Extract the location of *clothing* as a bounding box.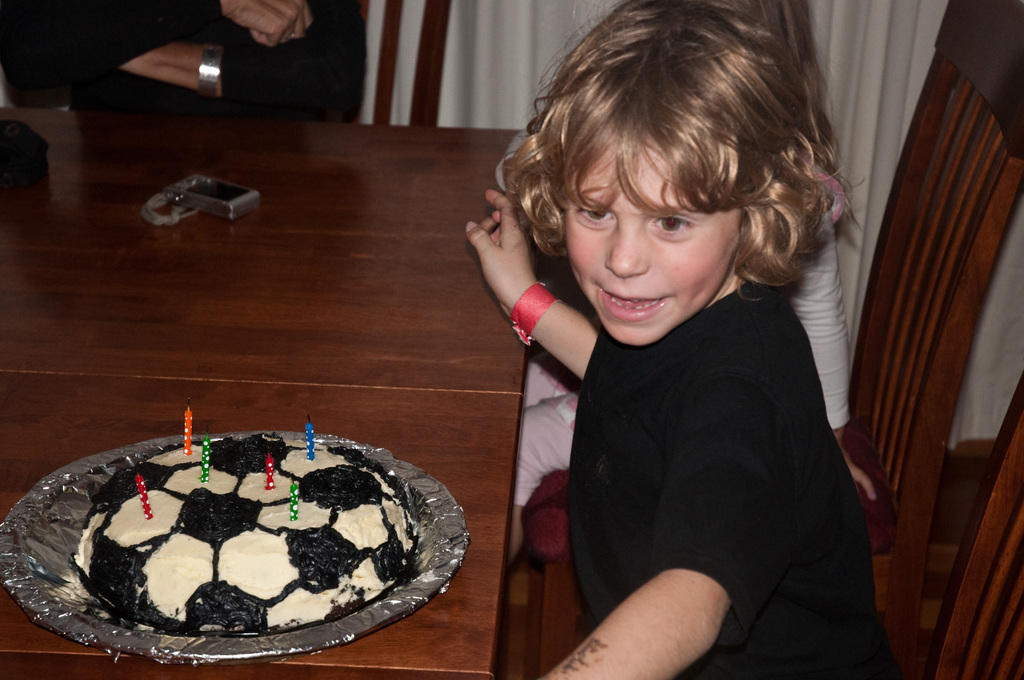
box(566, 261, 903, 679).
